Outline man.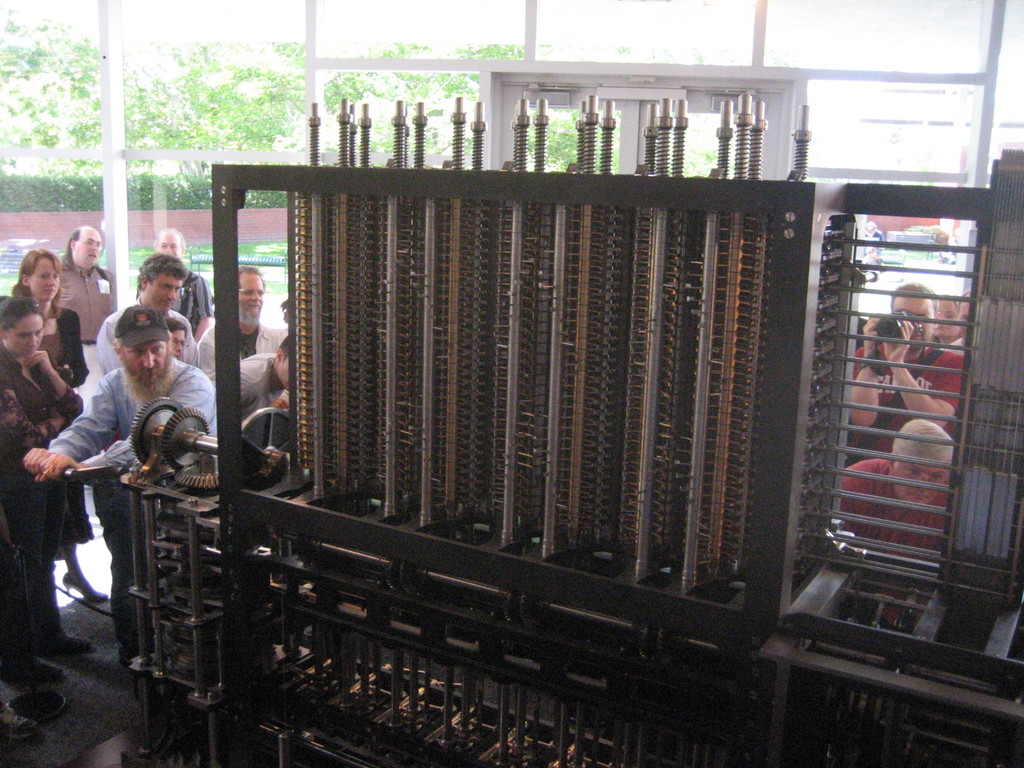
Outline: detection(59, 226, 111, 357).
